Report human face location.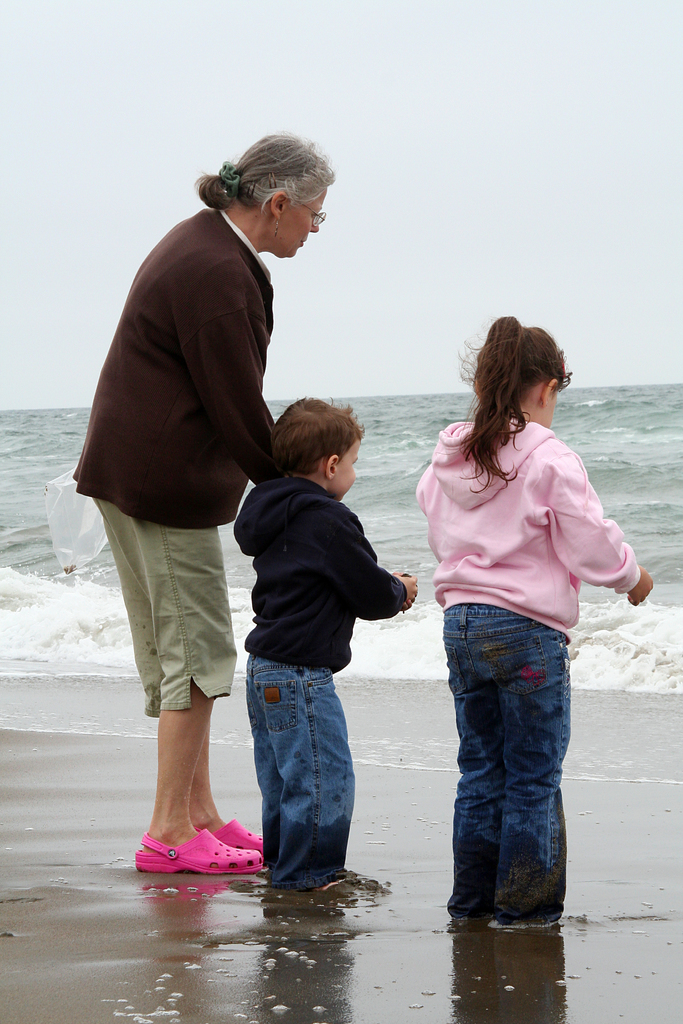
Report: [263,195,326,262].
